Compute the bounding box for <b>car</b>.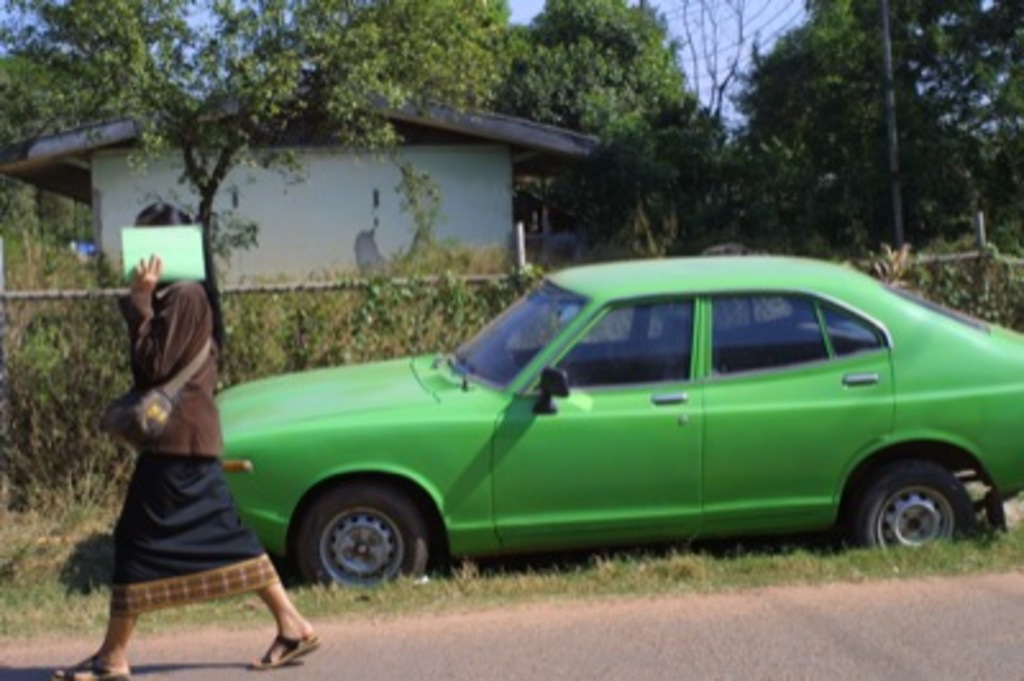
{"left": 212, "top": 259, "right": 1021, "bottom": 586}.
